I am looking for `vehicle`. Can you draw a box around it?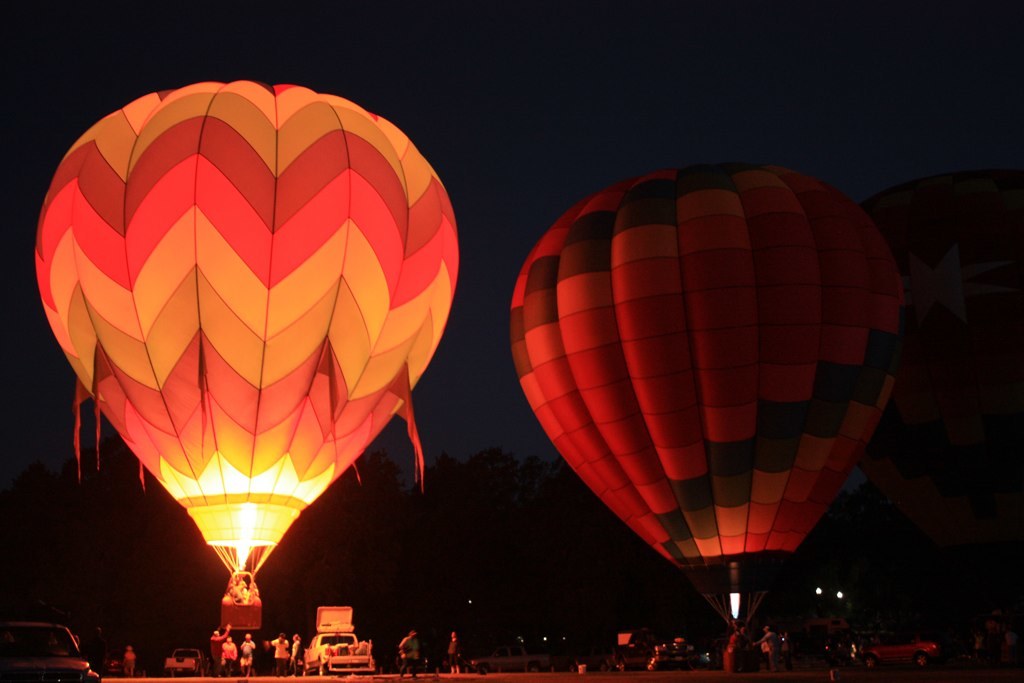
Sure, the bounding box is bbox(862, 630, 943, 671).
